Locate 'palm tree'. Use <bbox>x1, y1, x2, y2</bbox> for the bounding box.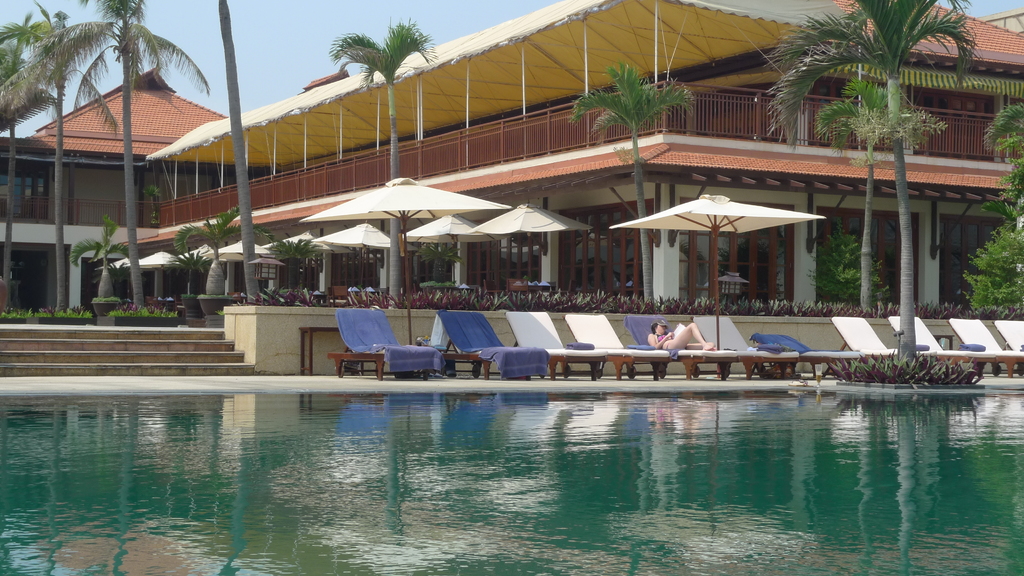
<bbox>988, 97, 1023, 157</bbox>.
